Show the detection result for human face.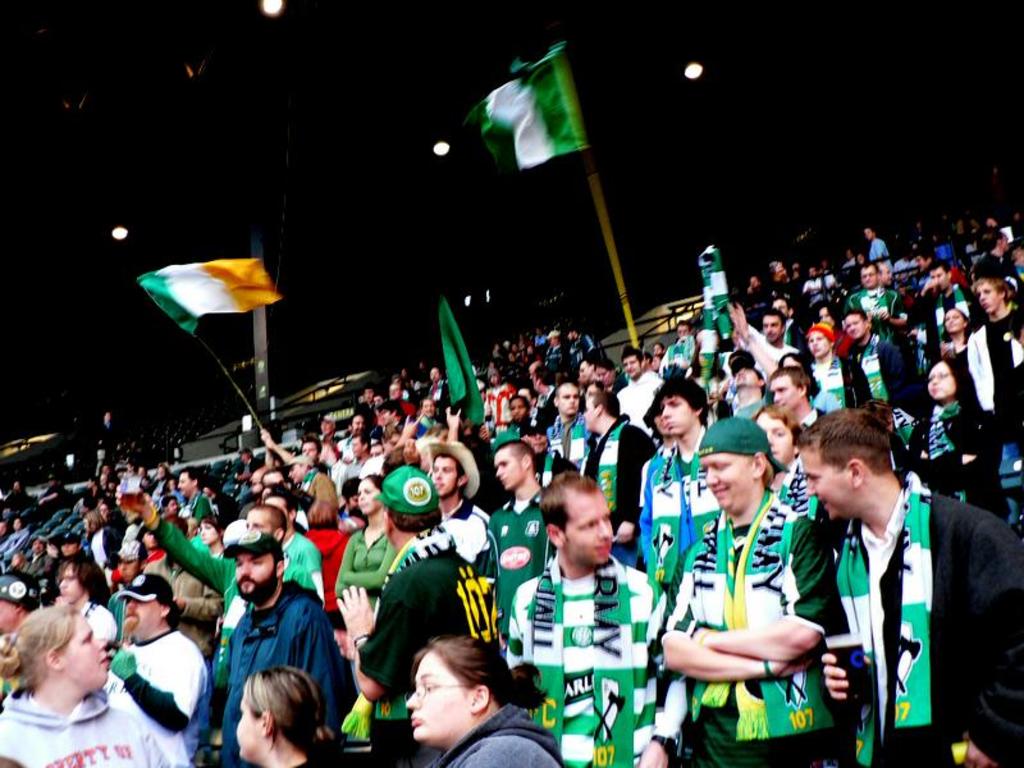
[420, 394, 439, 417].
